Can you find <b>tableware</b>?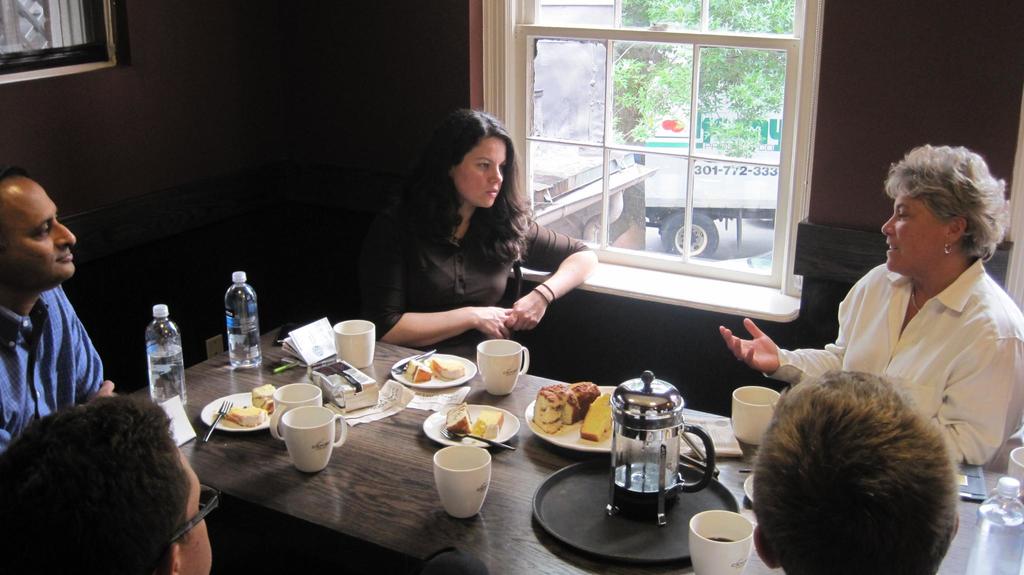
Yes, bounding box: (742,473,755,503).
